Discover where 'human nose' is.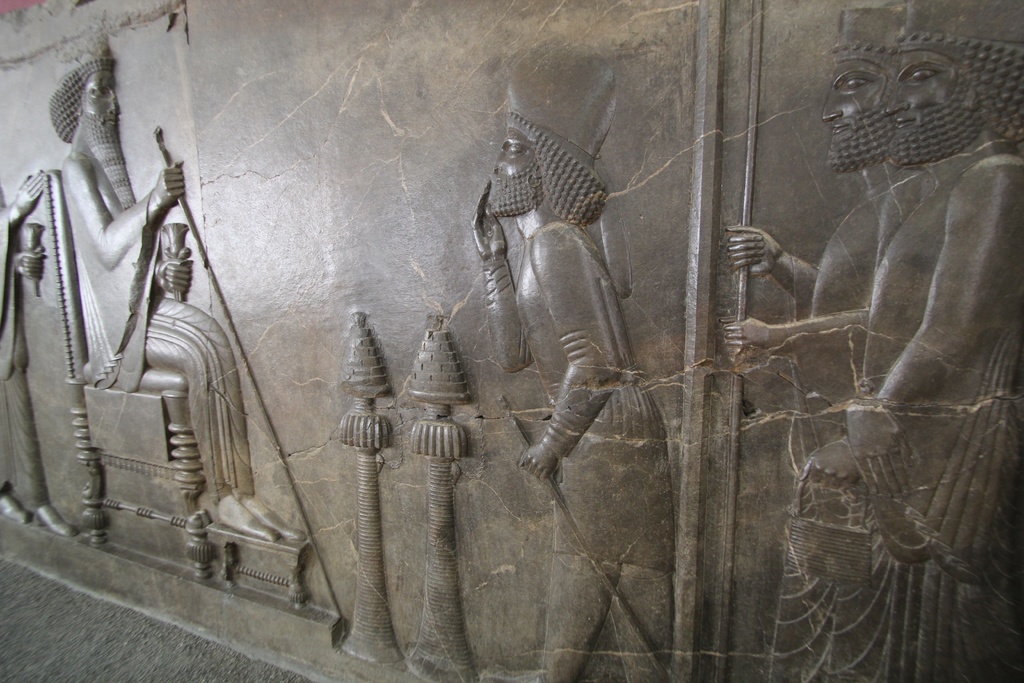
Discovered at {"left": 884, "top": 91, "right": 909, "bottom": 115}.
